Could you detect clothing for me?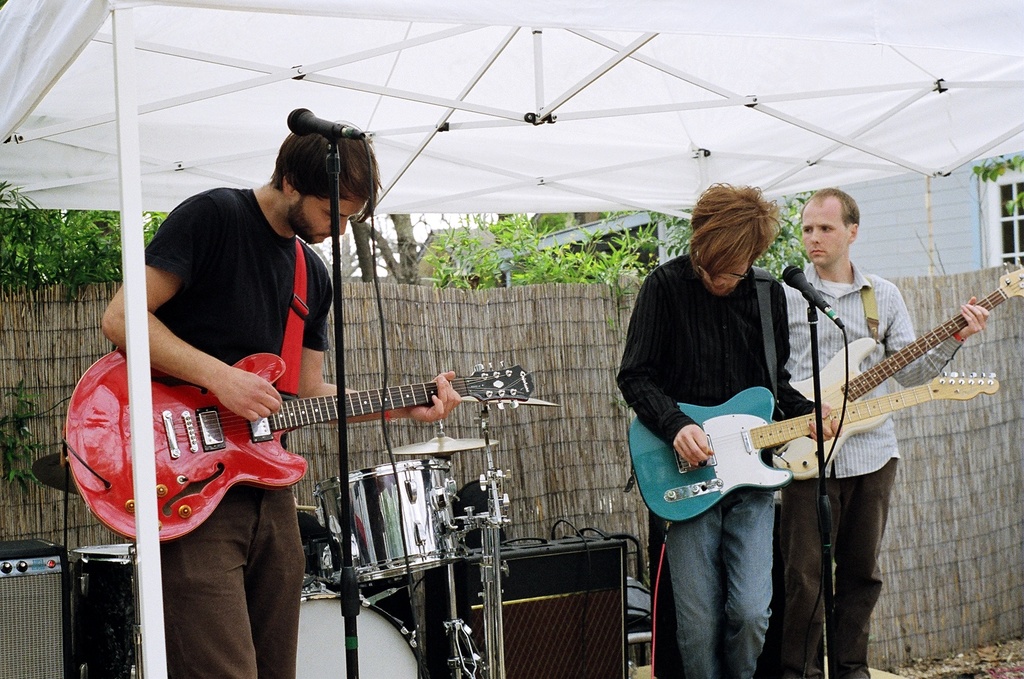
Detection result: bbox=[775, 253, 965, 678].
